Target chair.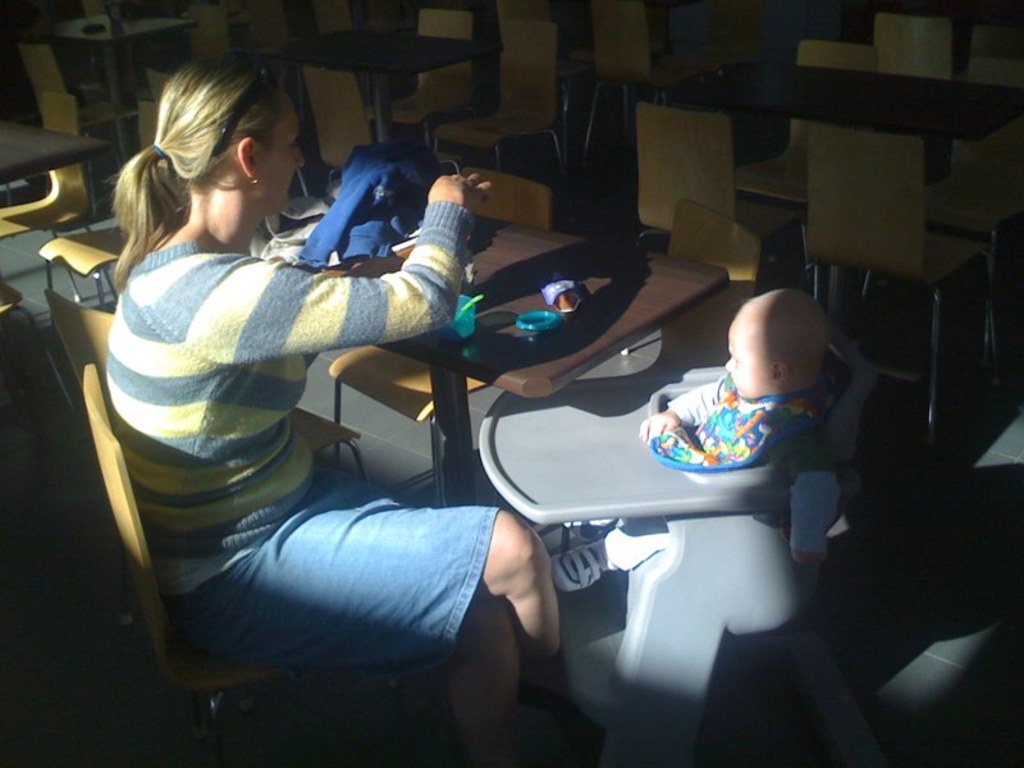
Target region: region(621, 99, 800, 356).
